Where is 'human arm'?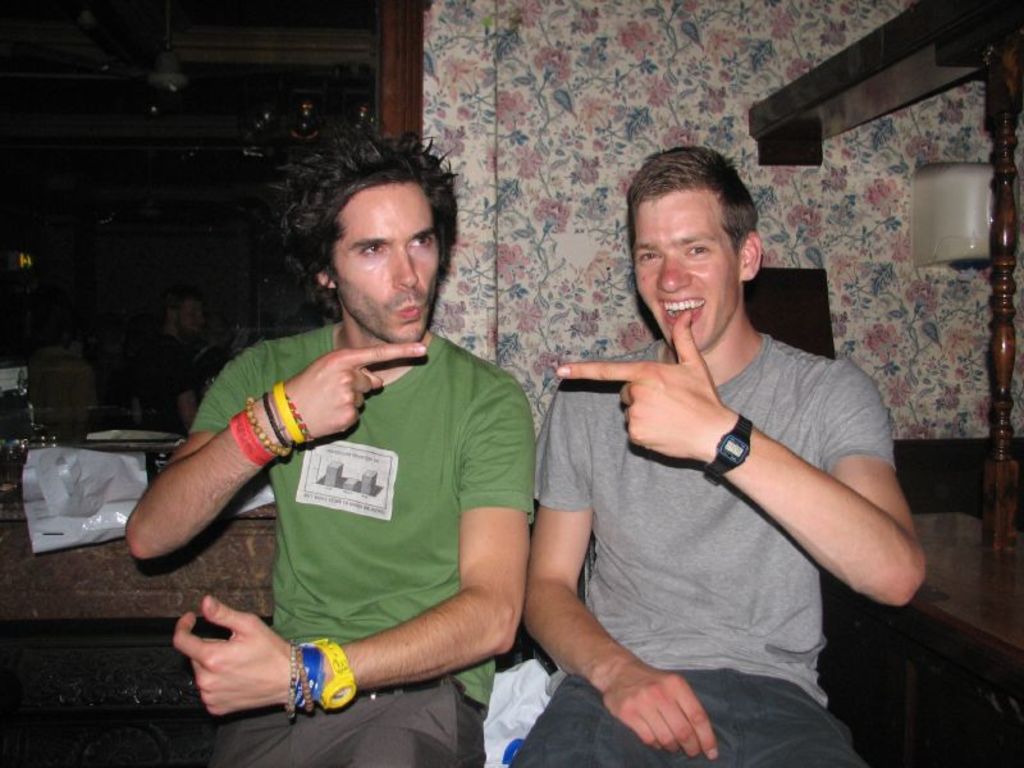
pyautogui.locateOnScreen(114, 339, 421, 568).
